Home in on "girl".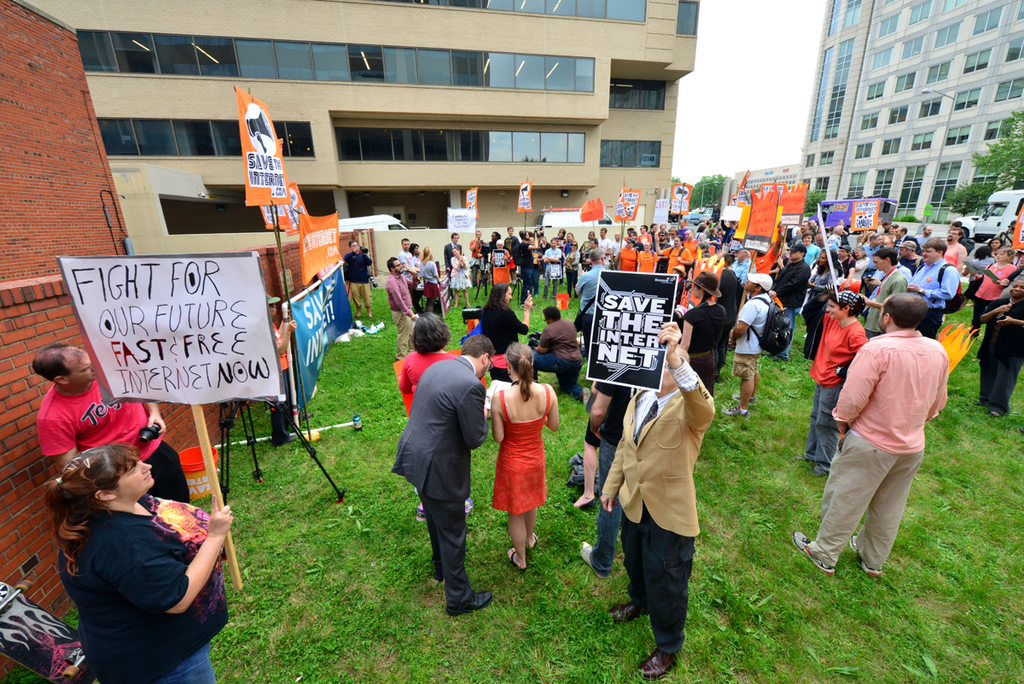
Homed in at l=496, t=343, r=566, b=574.
